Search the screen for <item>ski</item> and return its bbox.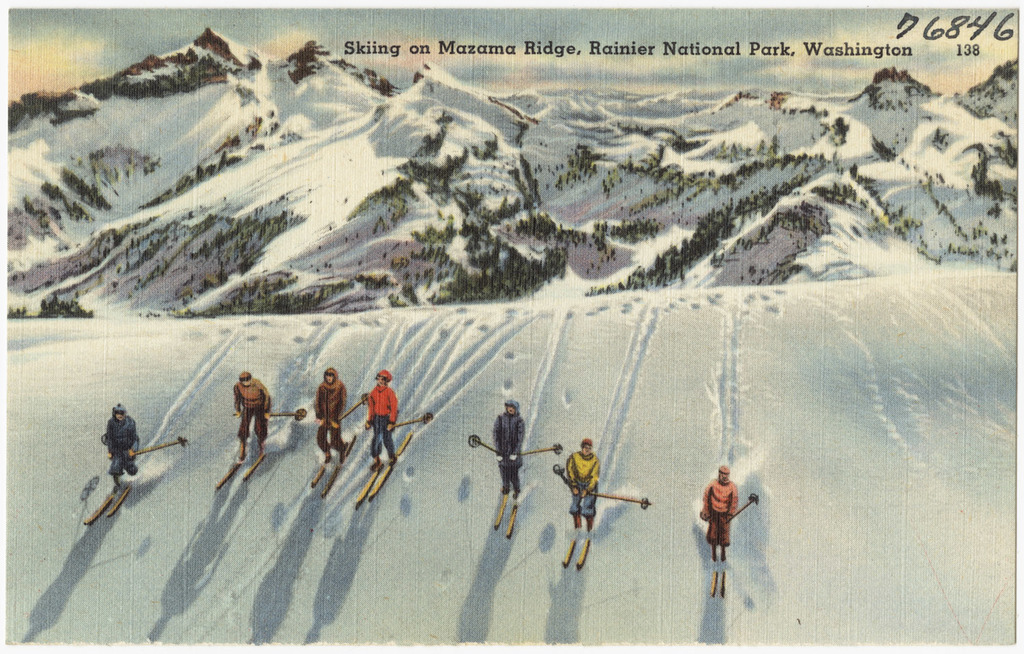
Found: (x1=302, y1=451, x2=329, y2=491).
